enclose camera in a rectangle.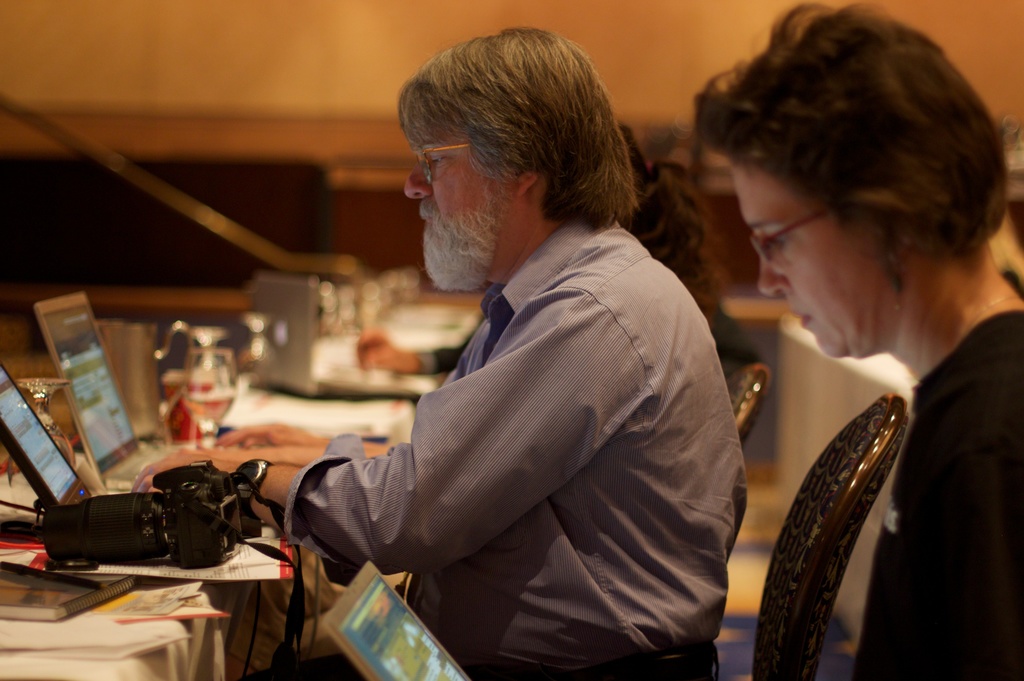
locate(39, 460, 248, 571).
